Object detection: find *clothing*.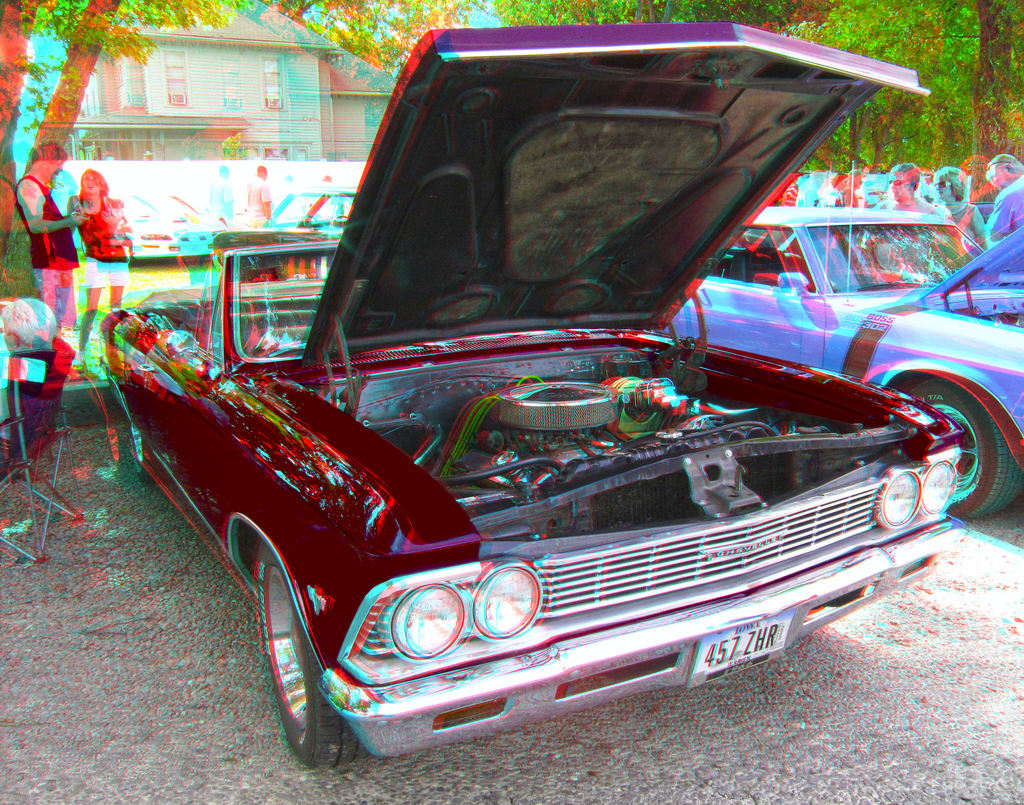
[left=5, top=170, right=80, bottom=336].
